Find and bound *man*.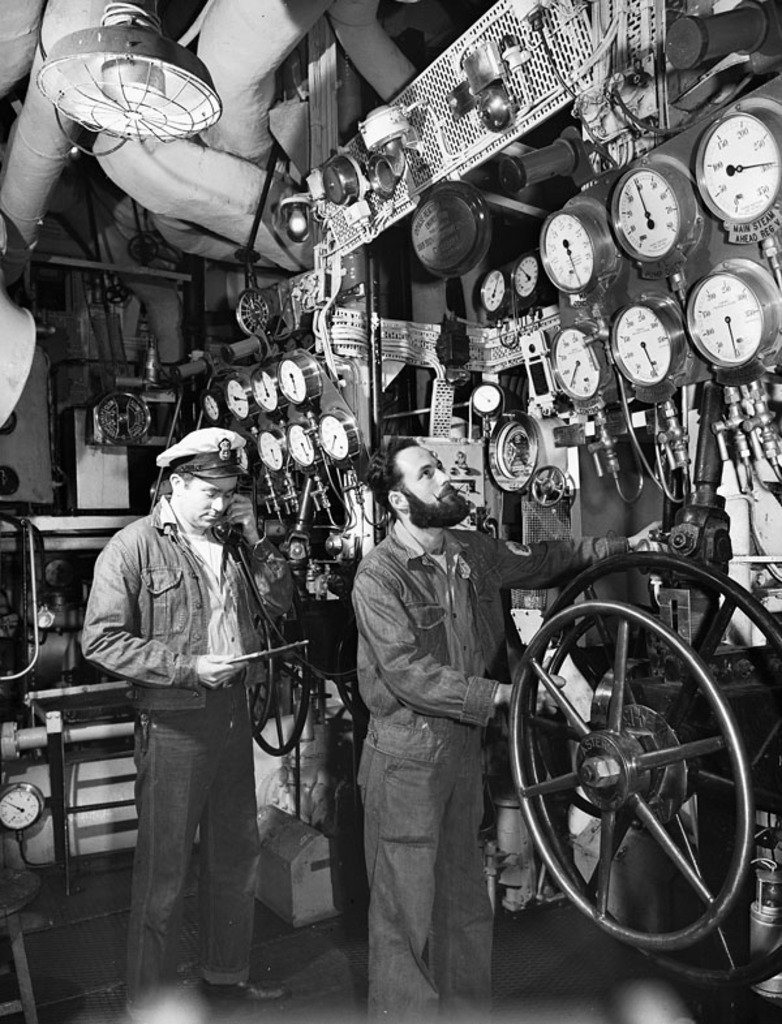
Bound: <region>349, 429, 631, 1023</region>.
